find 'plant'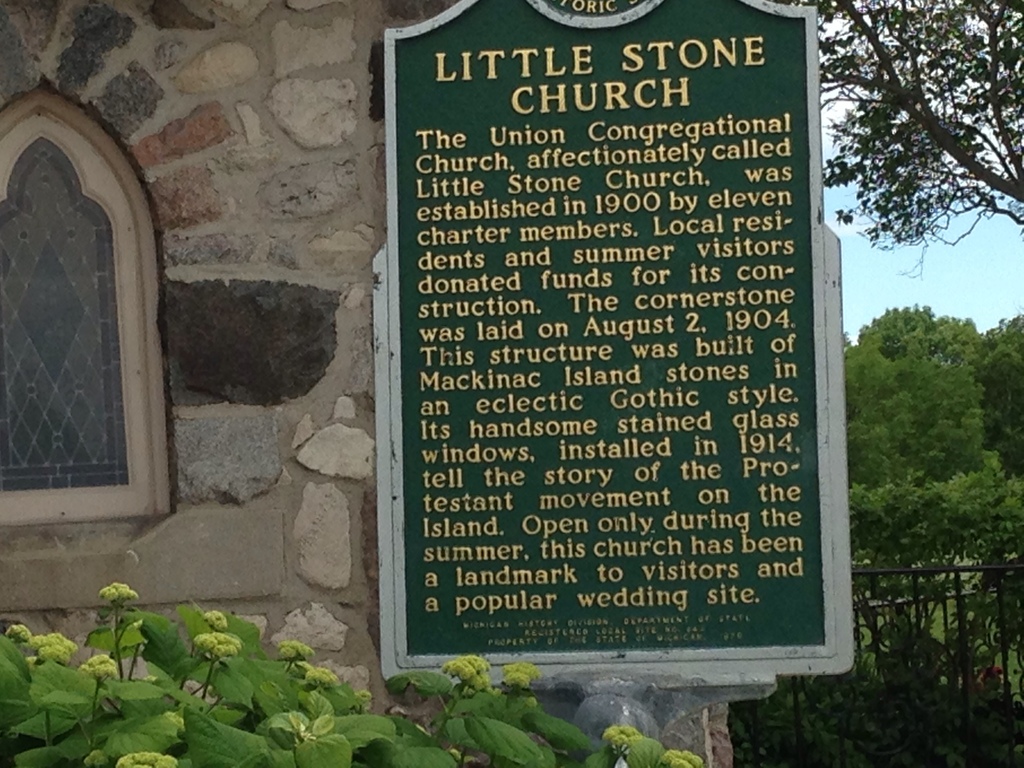
rect(0, 573, 712, 767)
